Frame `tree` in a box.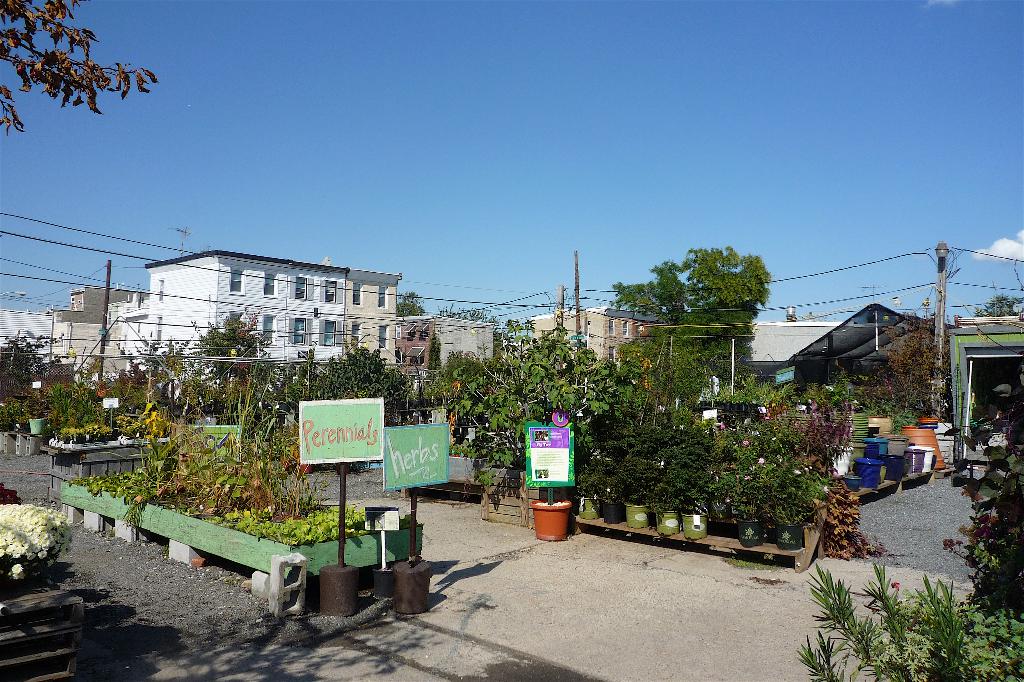
x1=606 y1=246 x2=772 y2=392.
